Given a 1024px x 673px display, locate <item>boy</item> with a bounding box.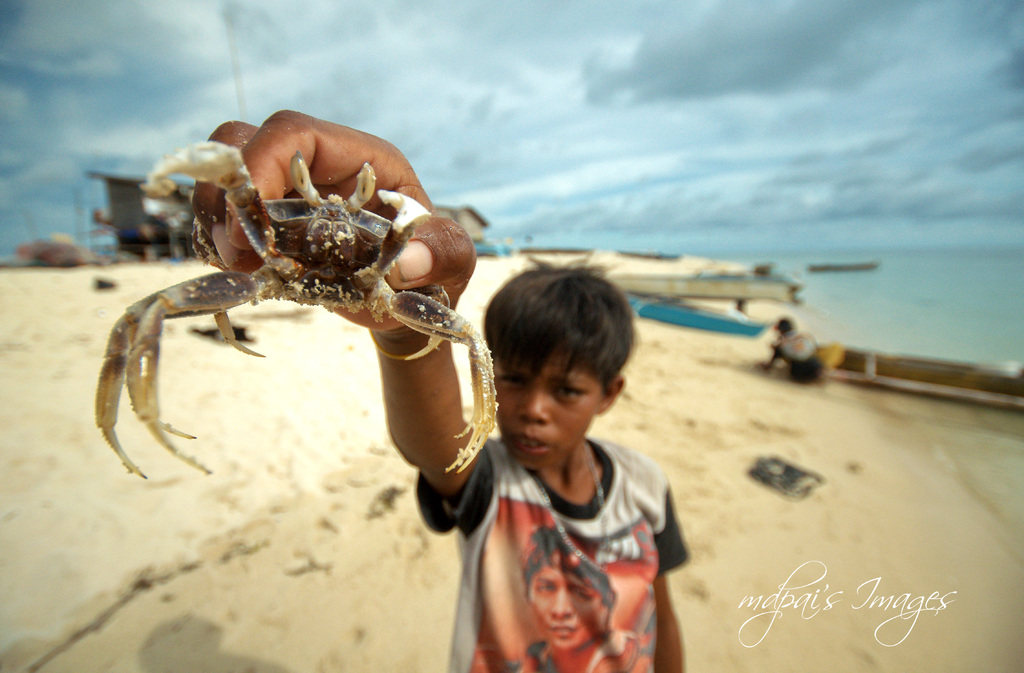
Located: [169,113,694,672].
